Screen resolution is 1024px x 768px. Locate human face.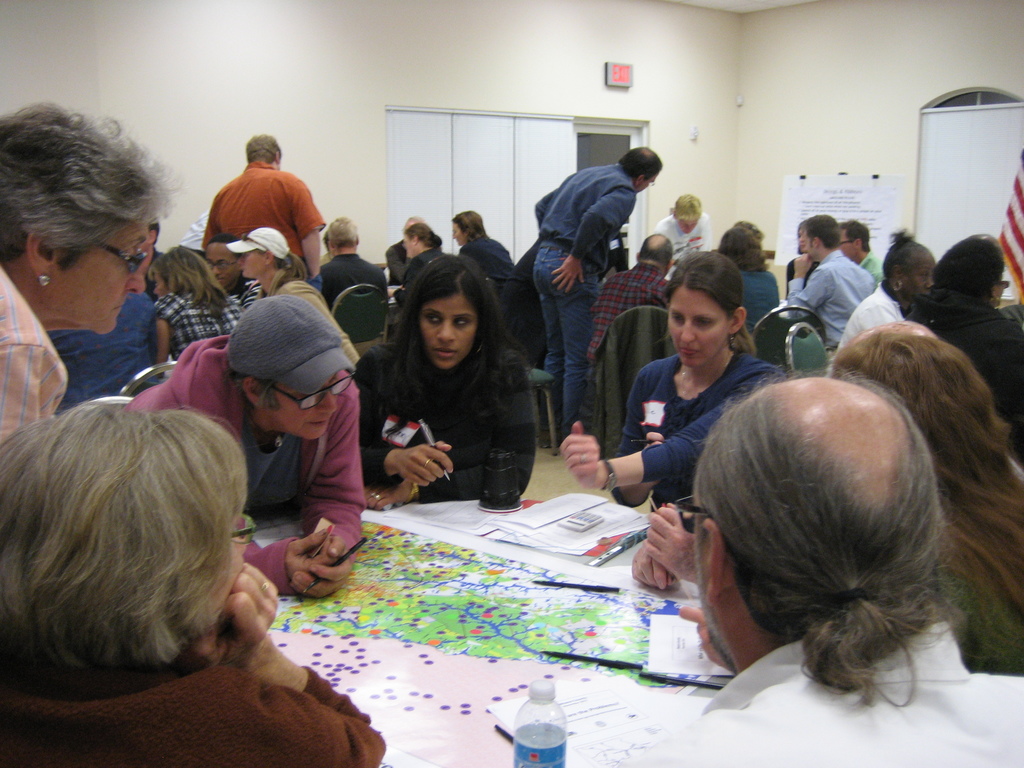
locate(451, 224, 465, 249).
